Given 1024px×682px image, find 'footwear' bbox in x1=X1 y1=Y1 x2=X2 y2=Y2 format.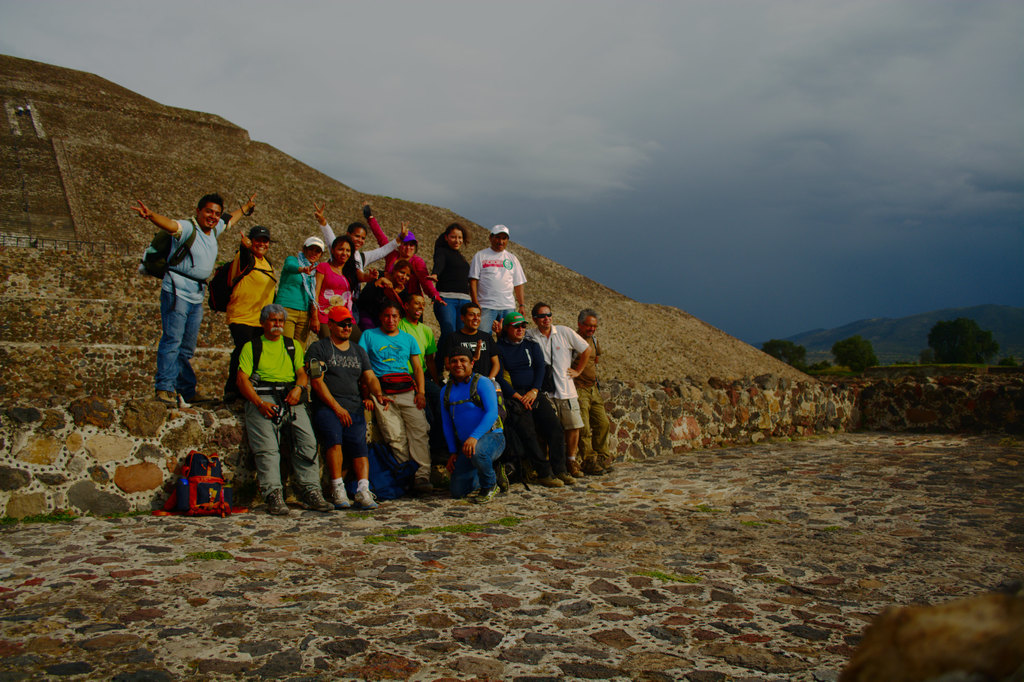
x1=566 y1=462 x2=580 y2=477.
